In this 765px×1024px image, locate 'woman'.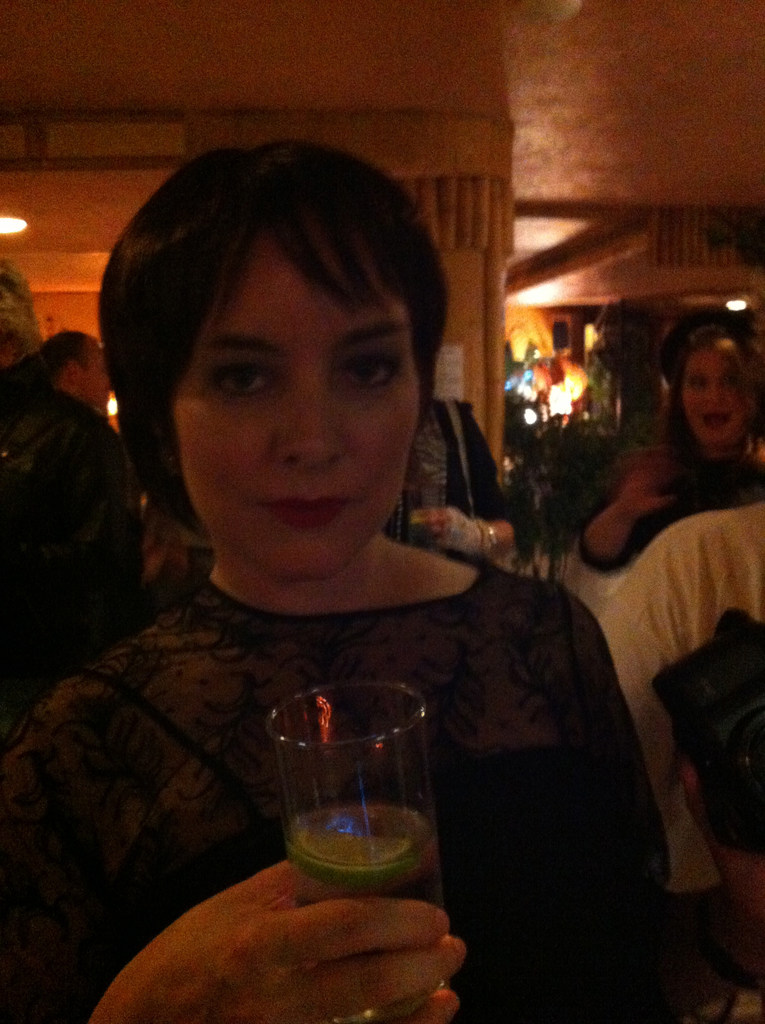
Bounding box: <box>578,308,764,573</box>.
